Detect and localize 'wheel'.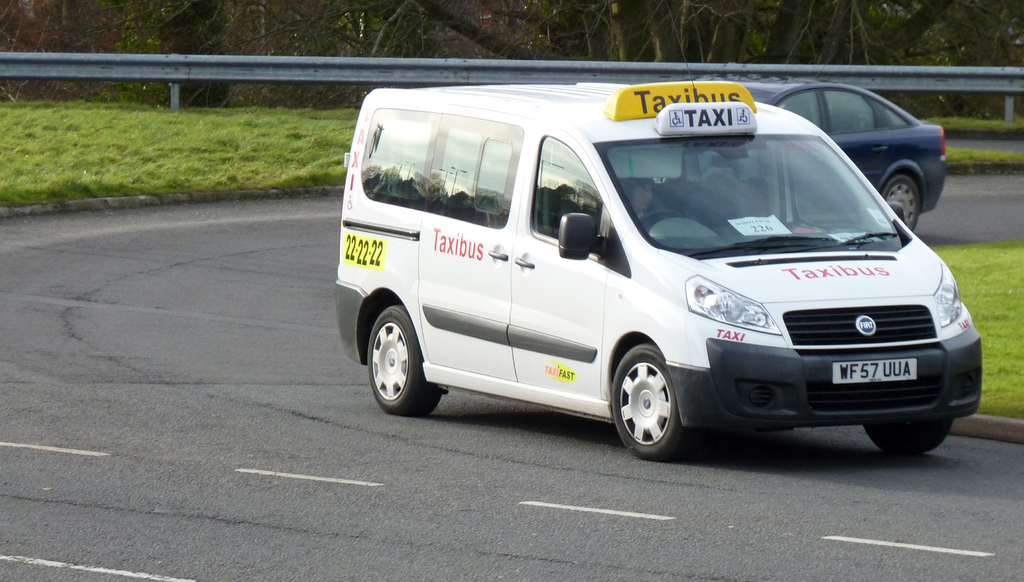
Localized at [left=862, top=418, right=950, bottom=451].
